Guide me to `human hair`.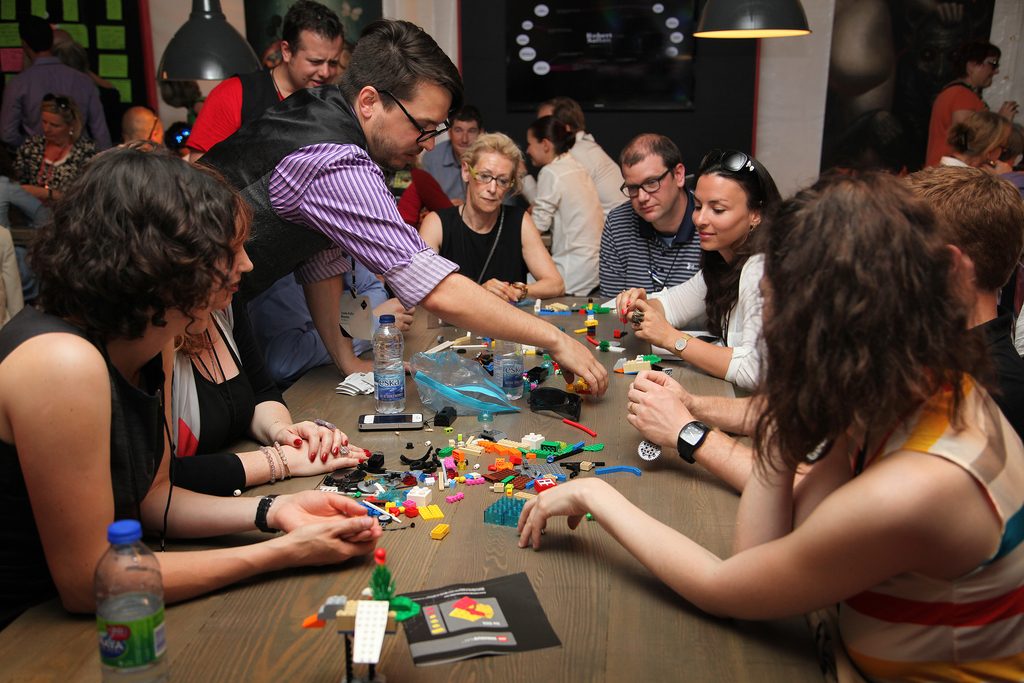
Guidance: crop(447, 104, 485, 135).
